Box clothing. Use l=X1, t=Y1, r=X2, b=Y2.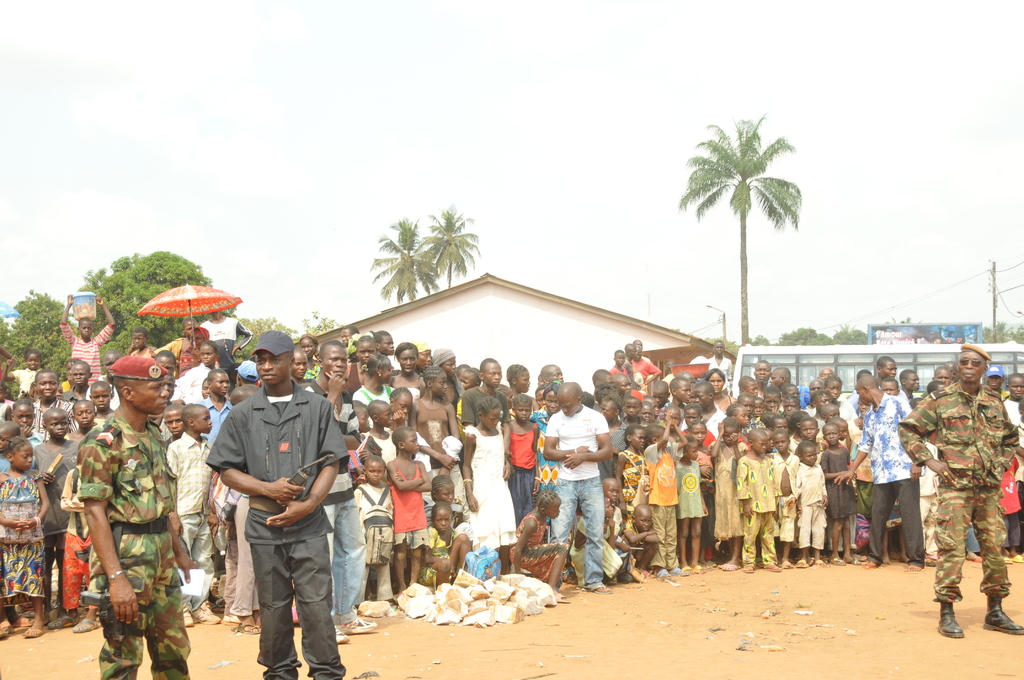
l=359, t=425, r=401, b=467.
